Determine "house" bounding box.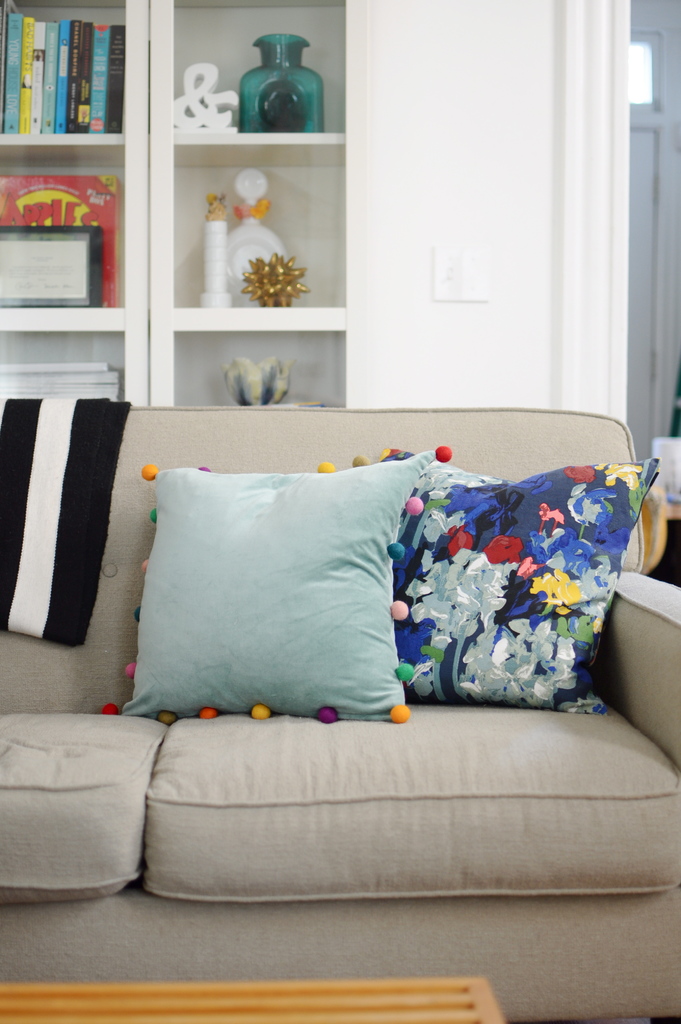
Determined: (0,0,680,1023).
